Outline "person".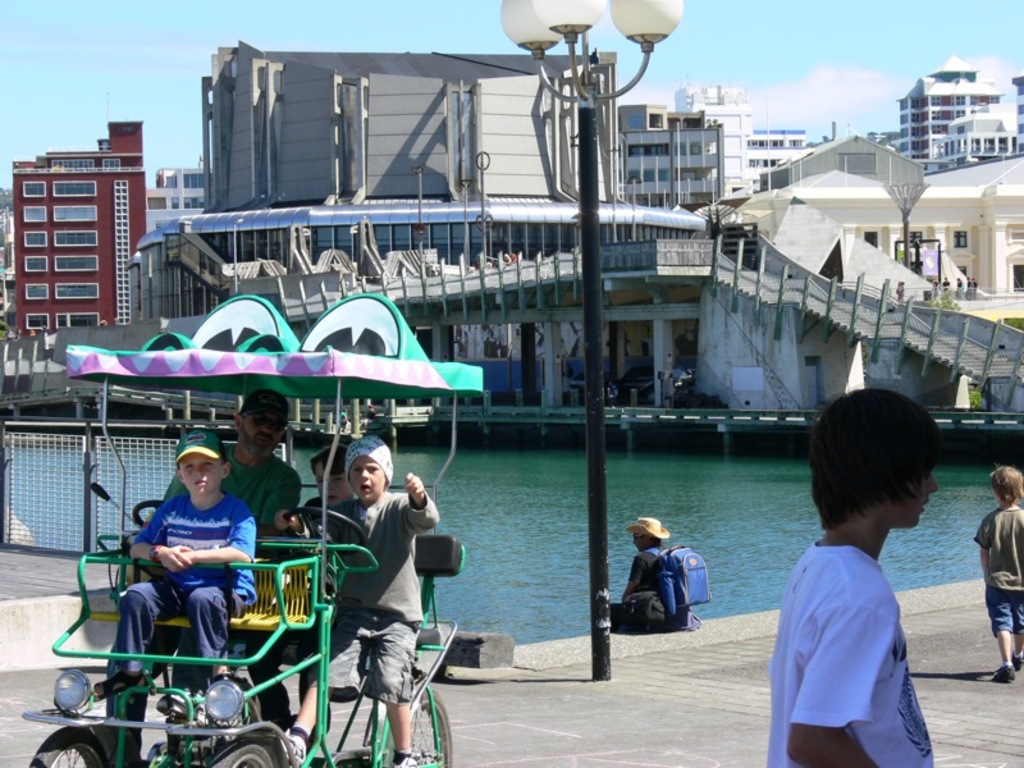
Outline: (x1=278, y1=431, x2=443, y2=767).
